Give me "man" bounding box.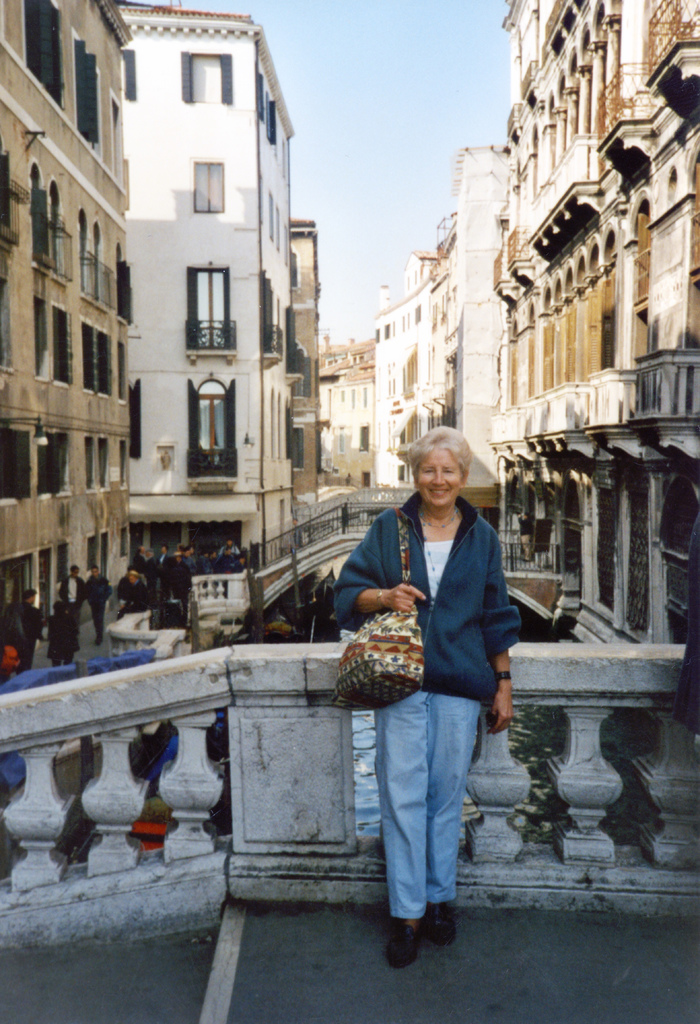
crop(114, 566, 143, 621).
